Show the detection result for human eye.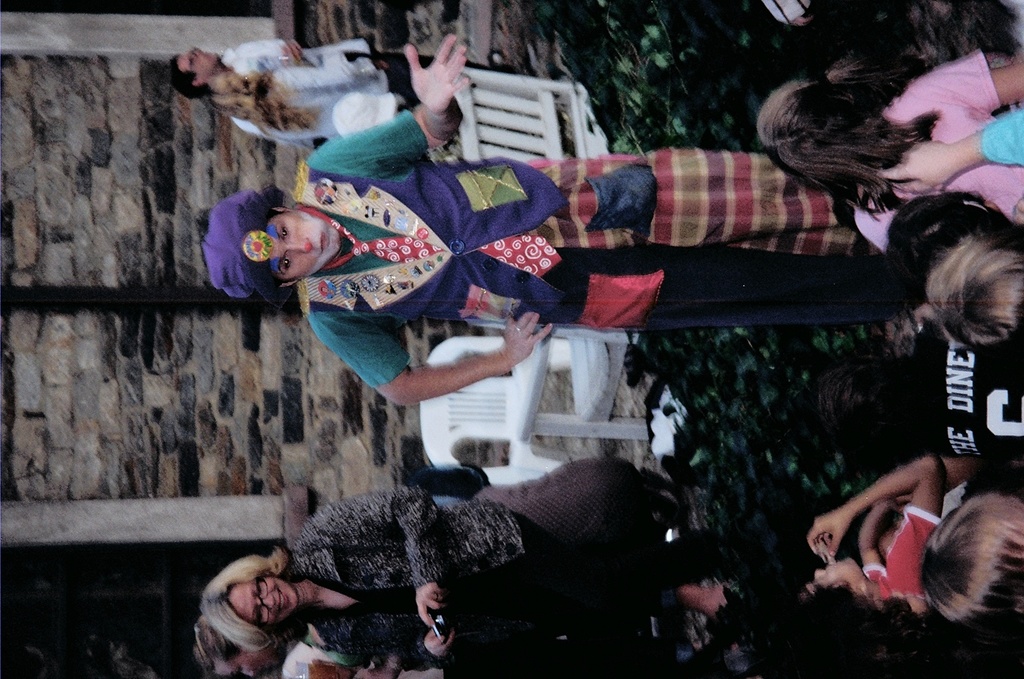
bbox=(255, 584, 265, 599).
